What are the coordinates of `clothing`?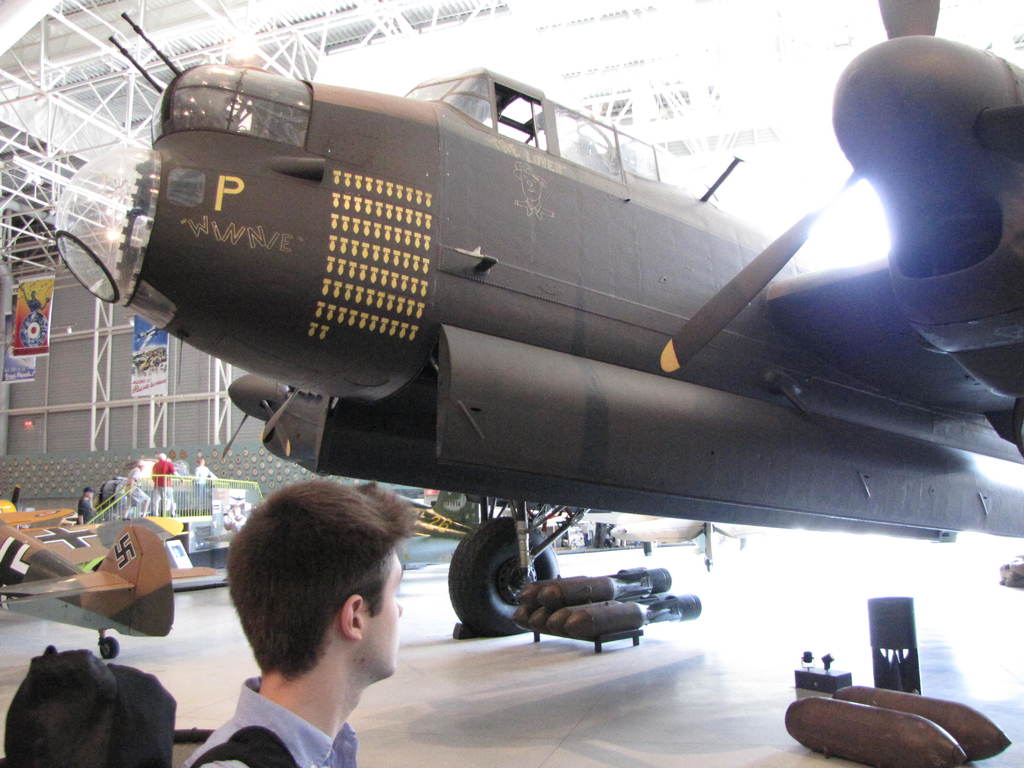
150/452/176/515.
